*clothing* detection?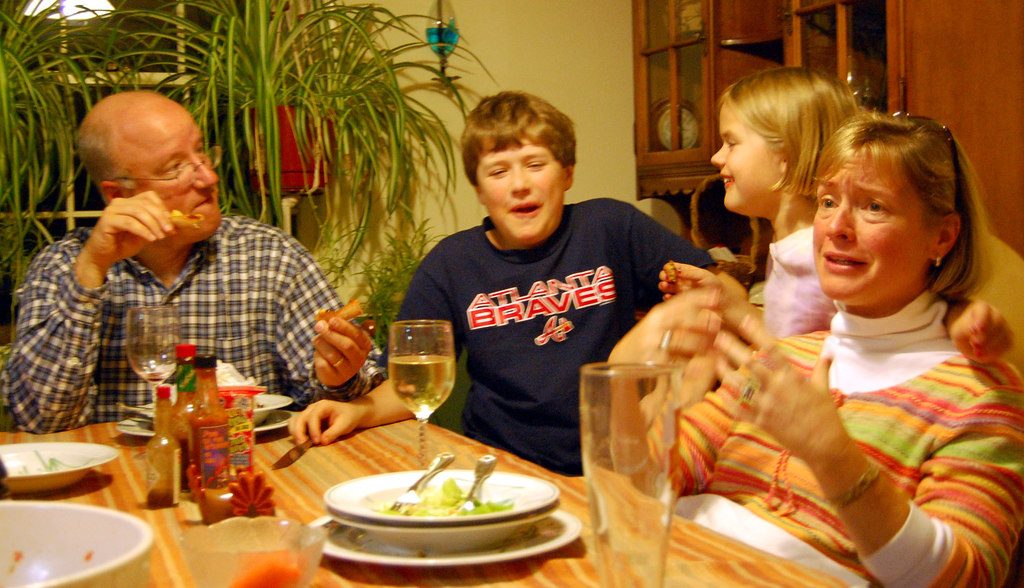
<box>425,164,659,493</box>
